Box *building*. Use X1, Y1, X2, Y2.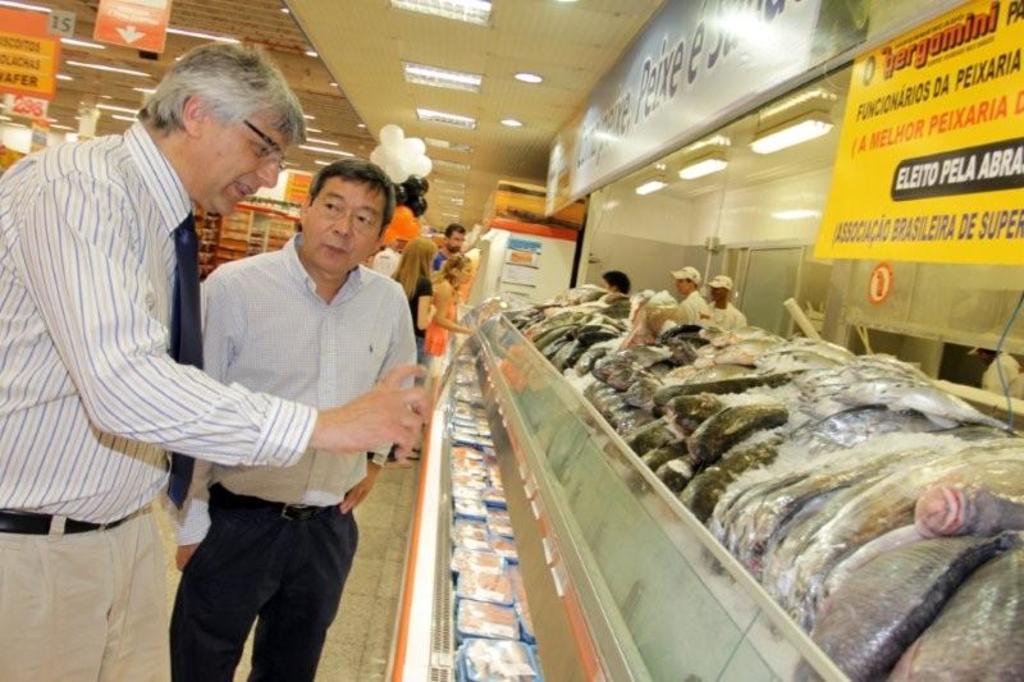
0, 0, 1023, 681.
